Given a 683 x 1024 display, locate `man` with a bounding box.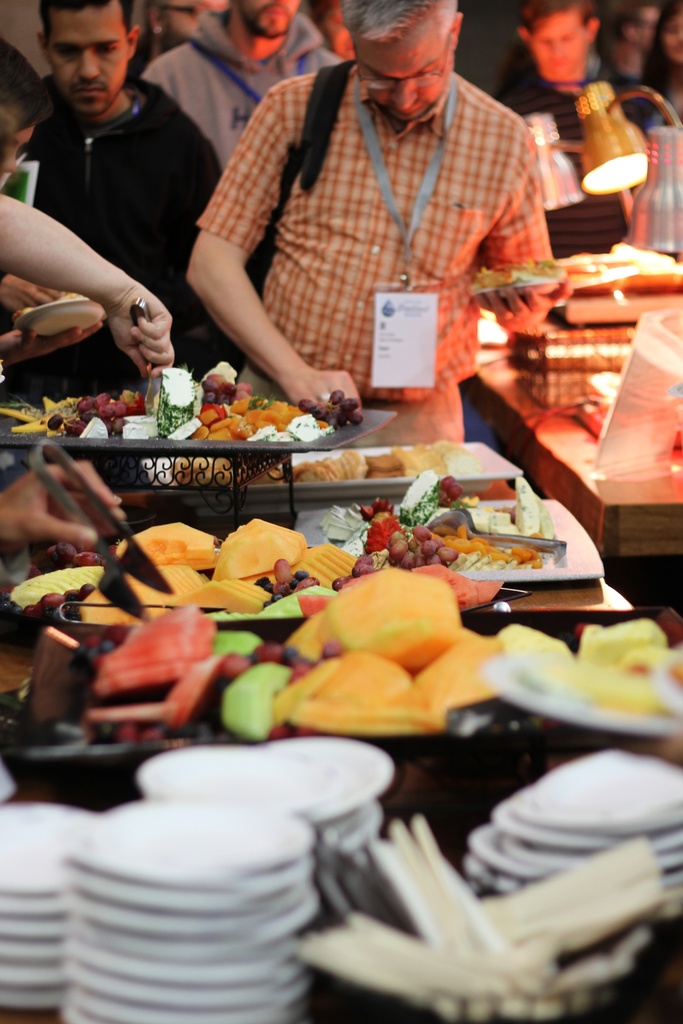
Located: <region>182, 6, 579, 450</region>.
